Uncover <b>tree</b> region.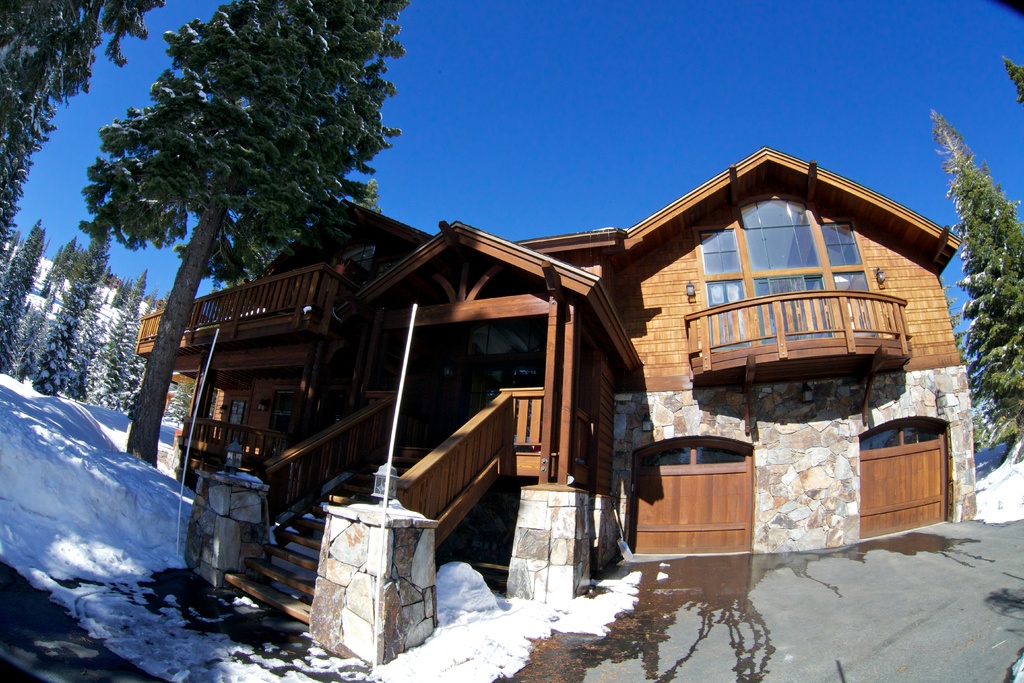
Uncovered: [71, 263, 111, 380].
